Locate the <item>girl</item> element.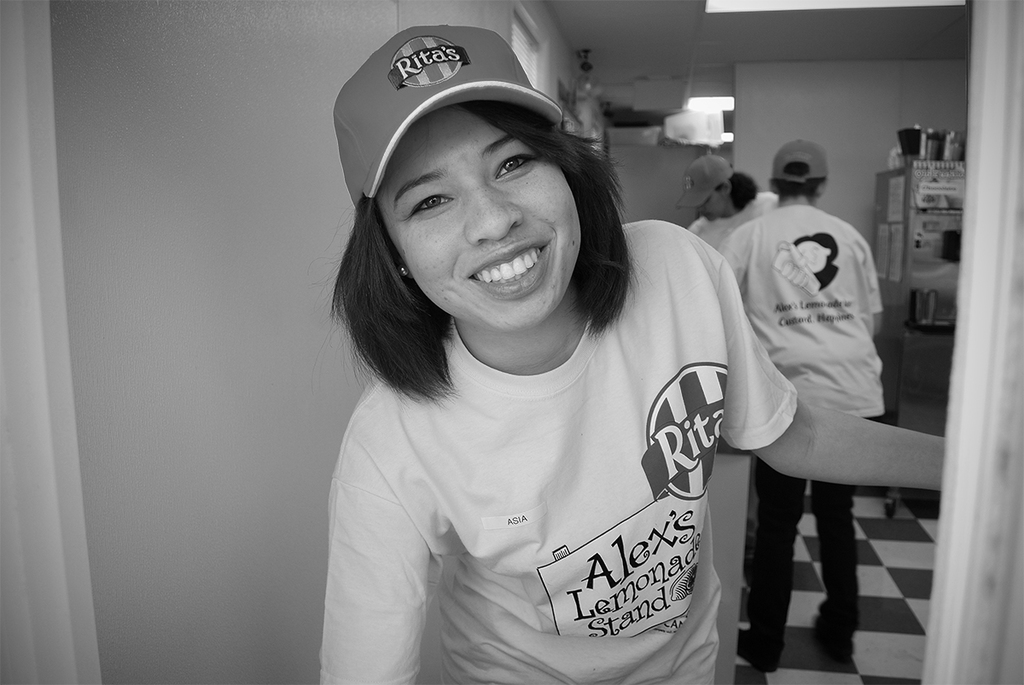
Element bbox: [317, 23, 947, 684].
